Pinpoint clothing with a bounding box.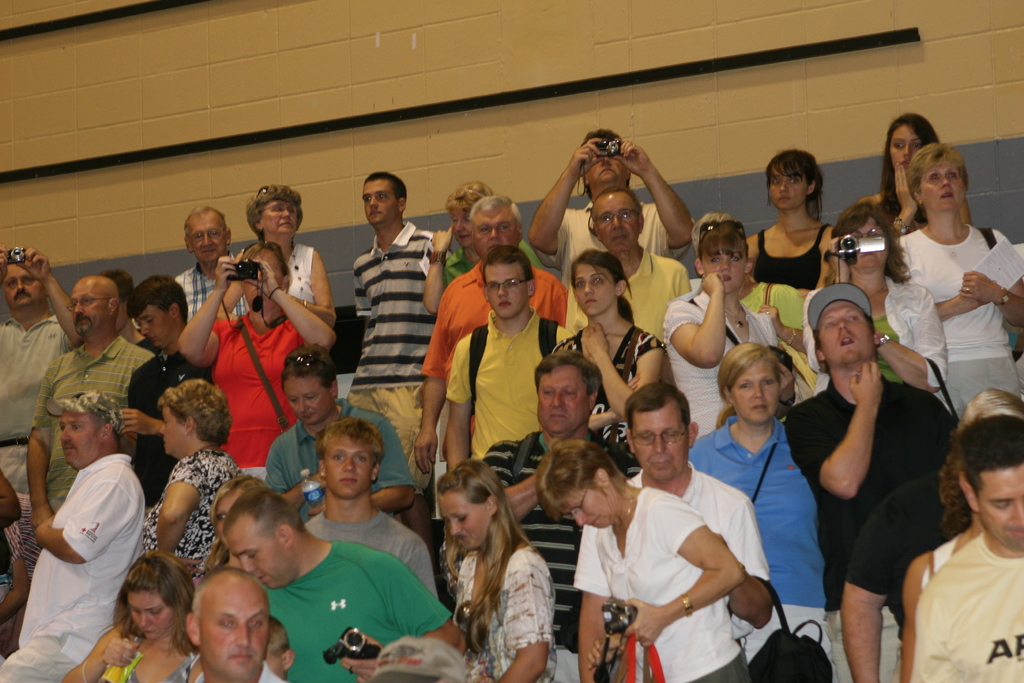
l=91, t=629, r=196, b=682.
